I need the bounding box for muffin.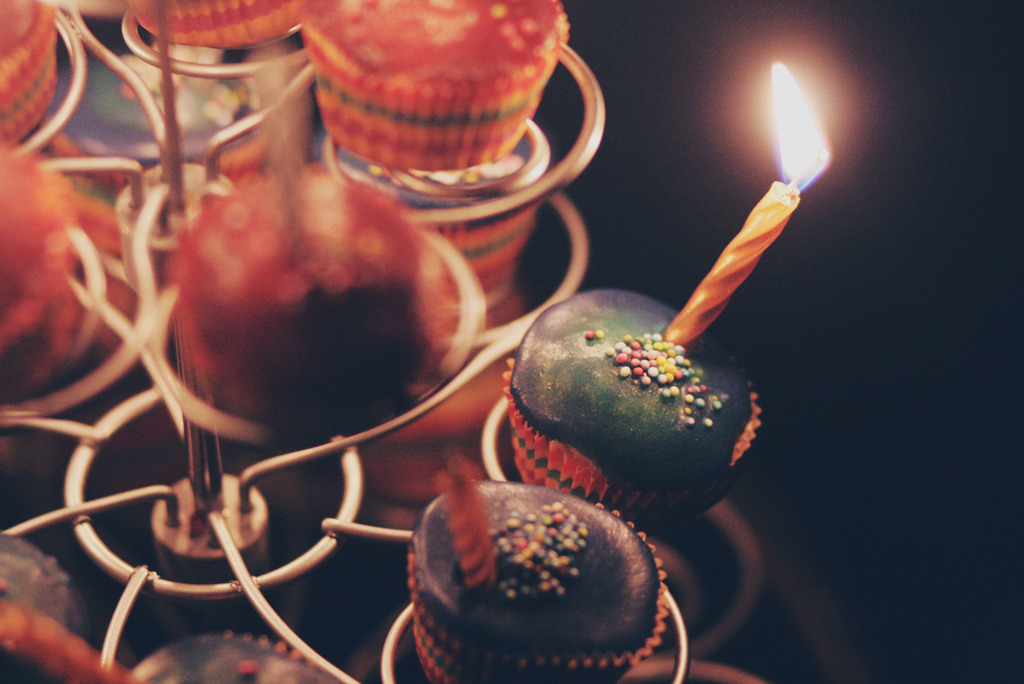
Here it is: pyautogui.locateOnScreen(125, 0, 304, 51).
